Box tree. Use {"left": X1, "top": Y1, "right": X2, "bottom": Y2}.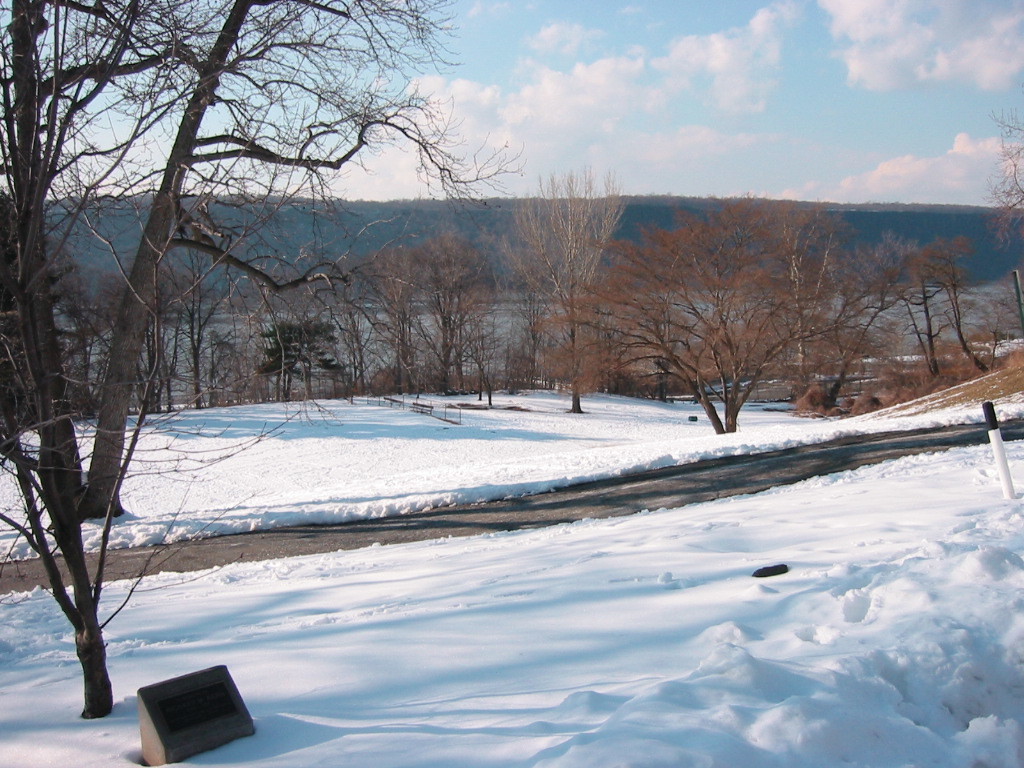
{"left": 975, "top": 100, "right": 1023, "bottom": 358}.
